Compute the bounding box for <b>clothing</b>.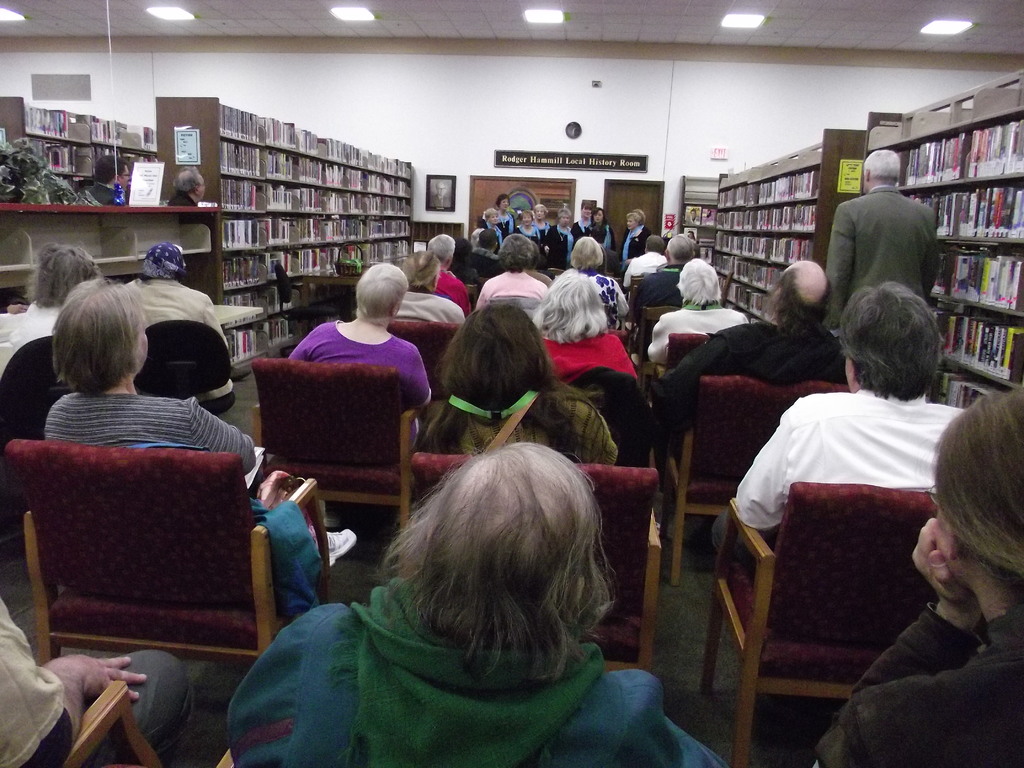
(x1=499, y1=207, x2=514, y2=238).
